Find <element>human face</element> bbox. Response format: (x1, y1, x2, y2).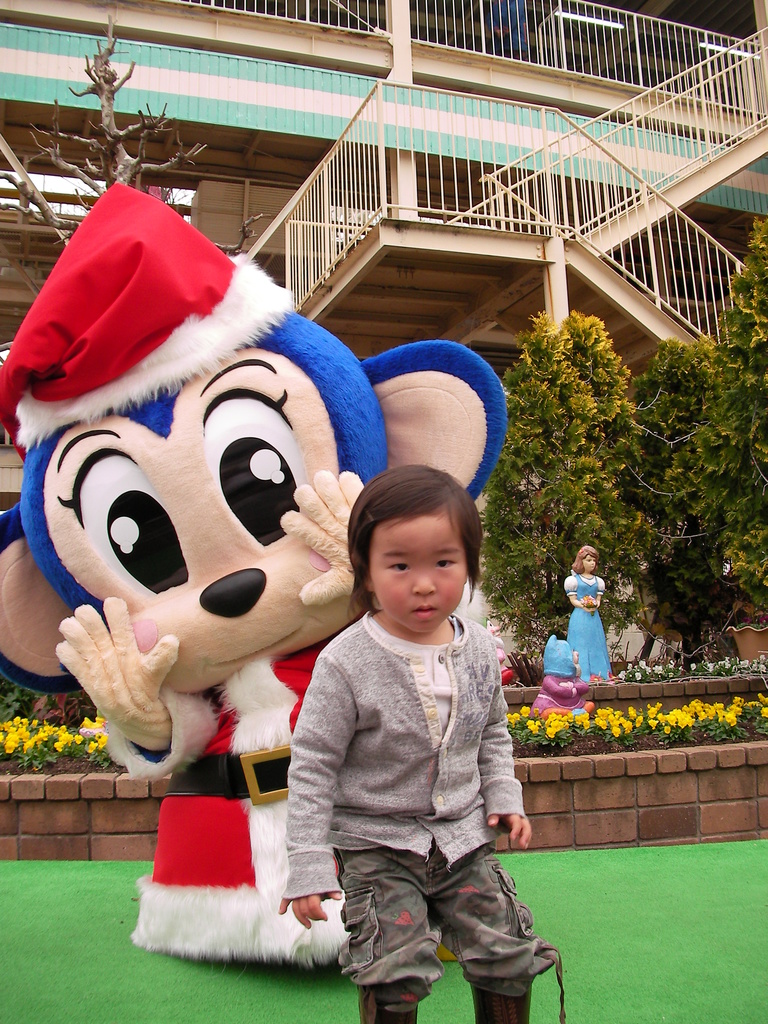
(584, 558, 596, 572).
